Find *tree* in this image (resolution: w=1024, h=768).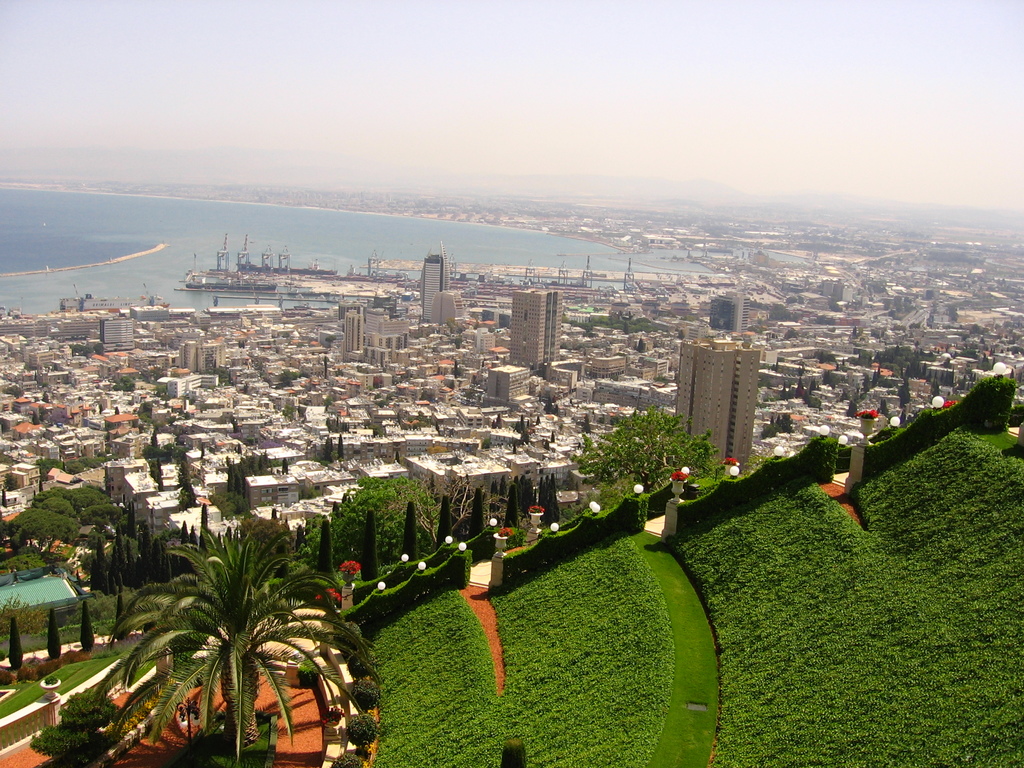
399,497,413,574.
